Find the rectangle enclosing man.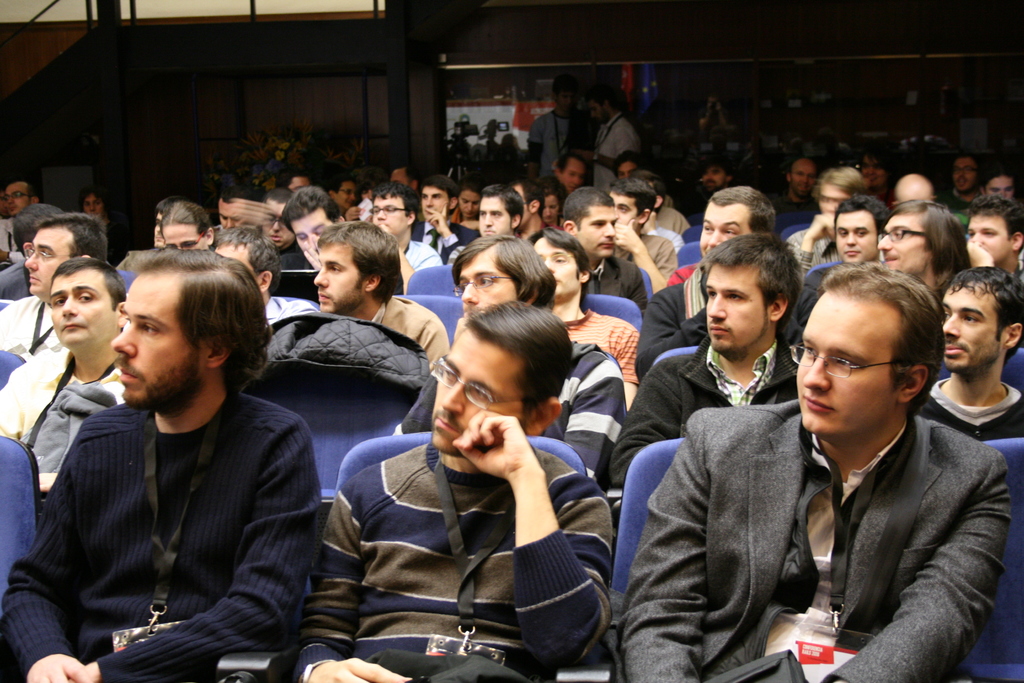
<bbox>0, 208, 110, 381</bbox>.
